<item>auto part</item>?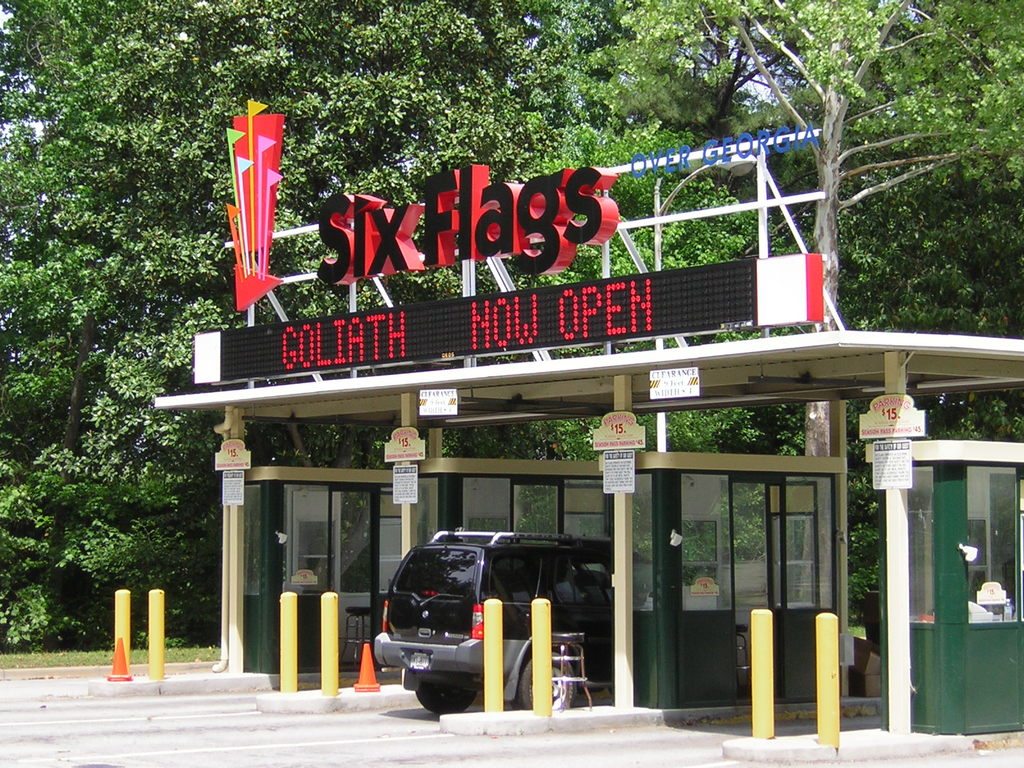
l=468, t=591, r=483, b=642
